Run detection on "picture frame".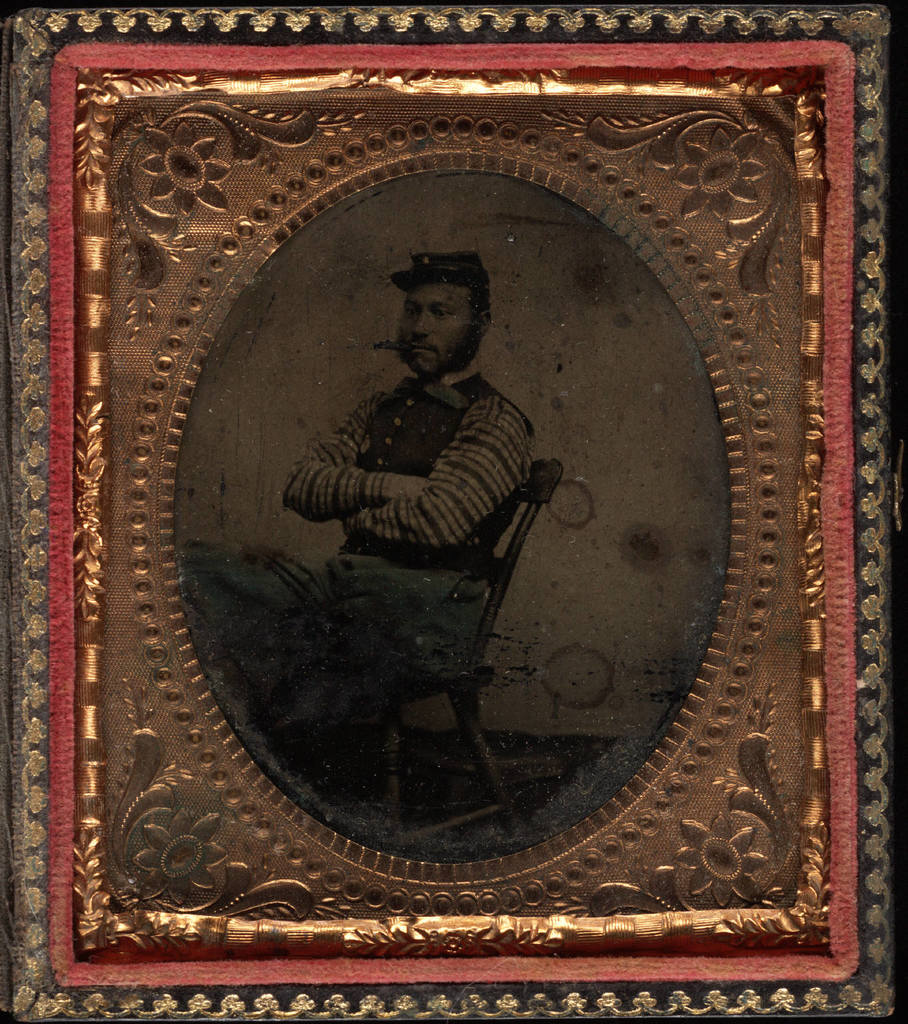
Result: [left=0, top=0, right=903, bottom=1023].
